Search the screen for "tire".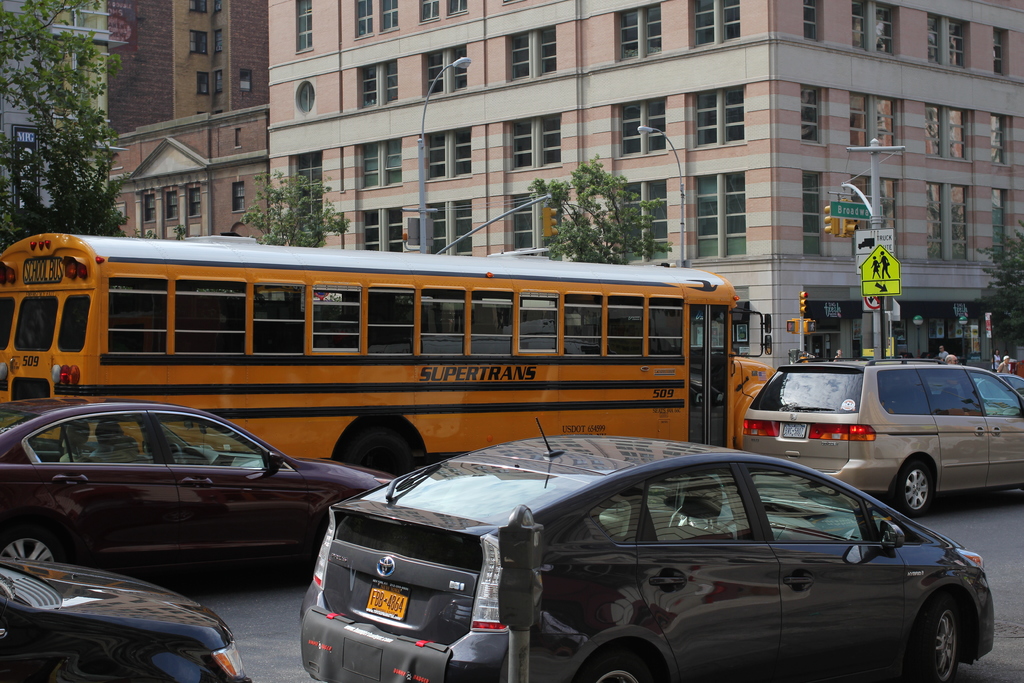
Found at {"x1": 916, "y1": 591, "x2": 989, "y2": 682}.
